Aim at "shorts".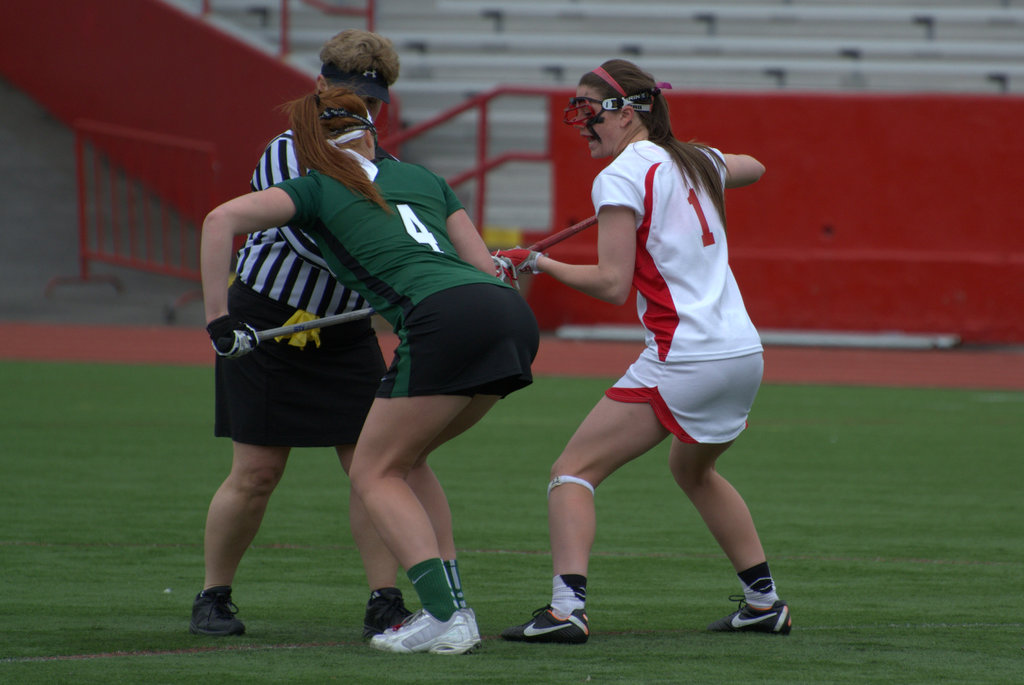
Aimed at (x1=214, y1=276, x2=379, y2=447).
